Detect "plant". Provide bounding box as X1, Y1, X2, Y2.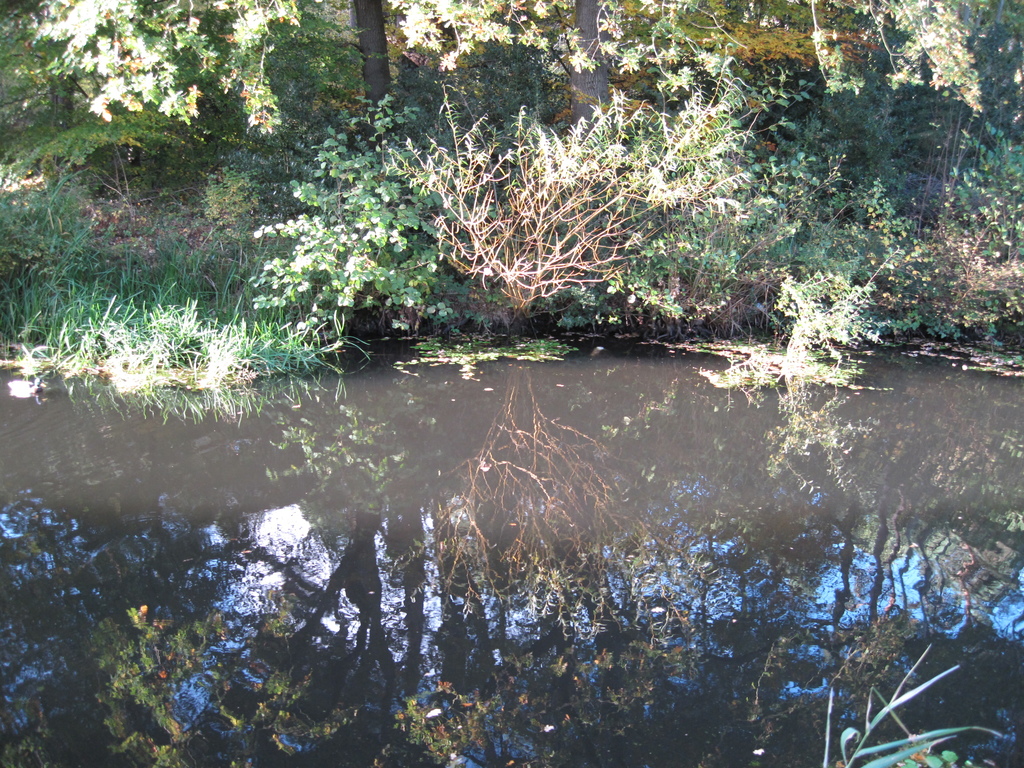
253, 0, 417, 143.
